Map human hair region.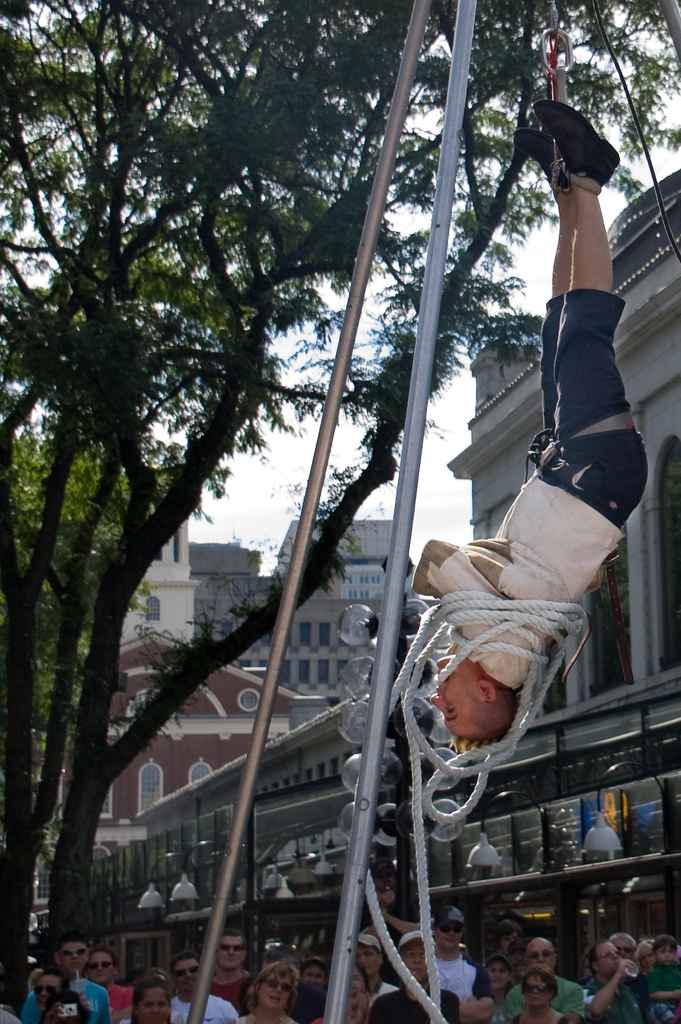
Mapped to 30/965/68/998.
